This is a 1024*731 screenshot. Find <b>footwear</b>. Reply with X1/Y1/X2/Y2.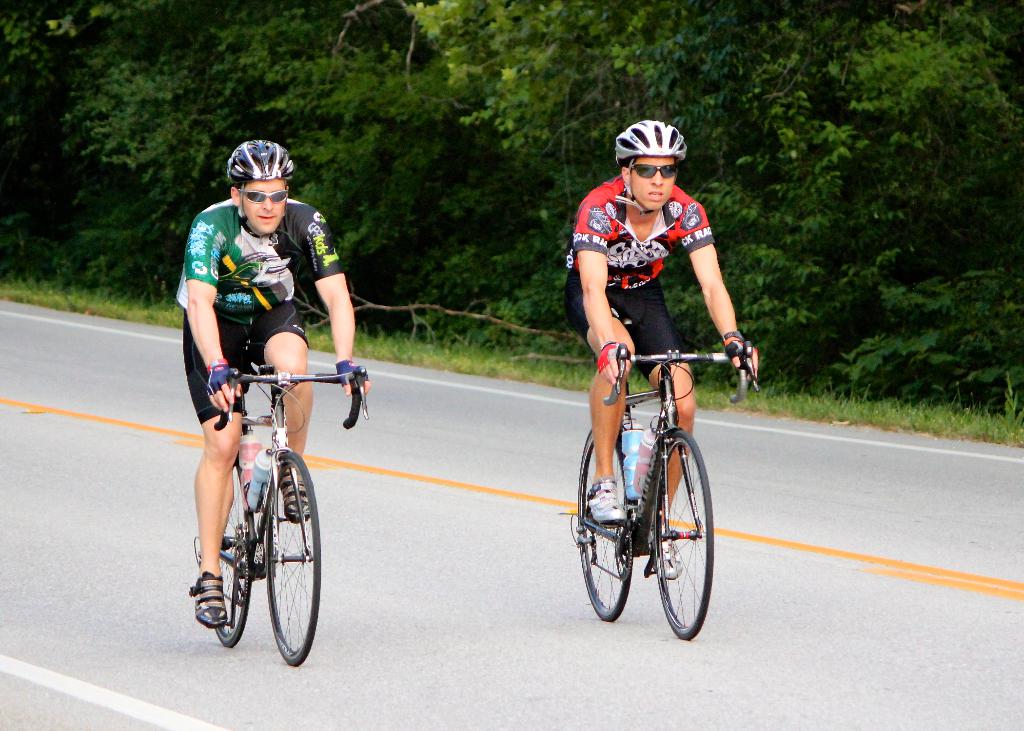
276/460/312/525.
